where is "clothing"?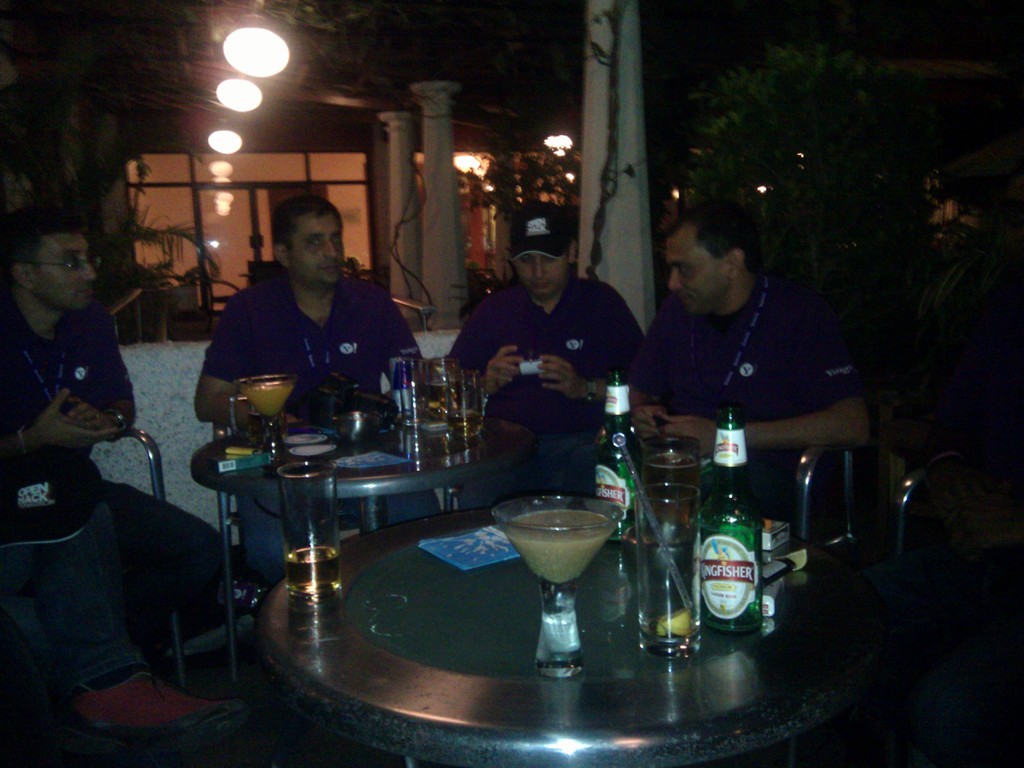
x1=193, y1=264, x2=427, y2=566.
